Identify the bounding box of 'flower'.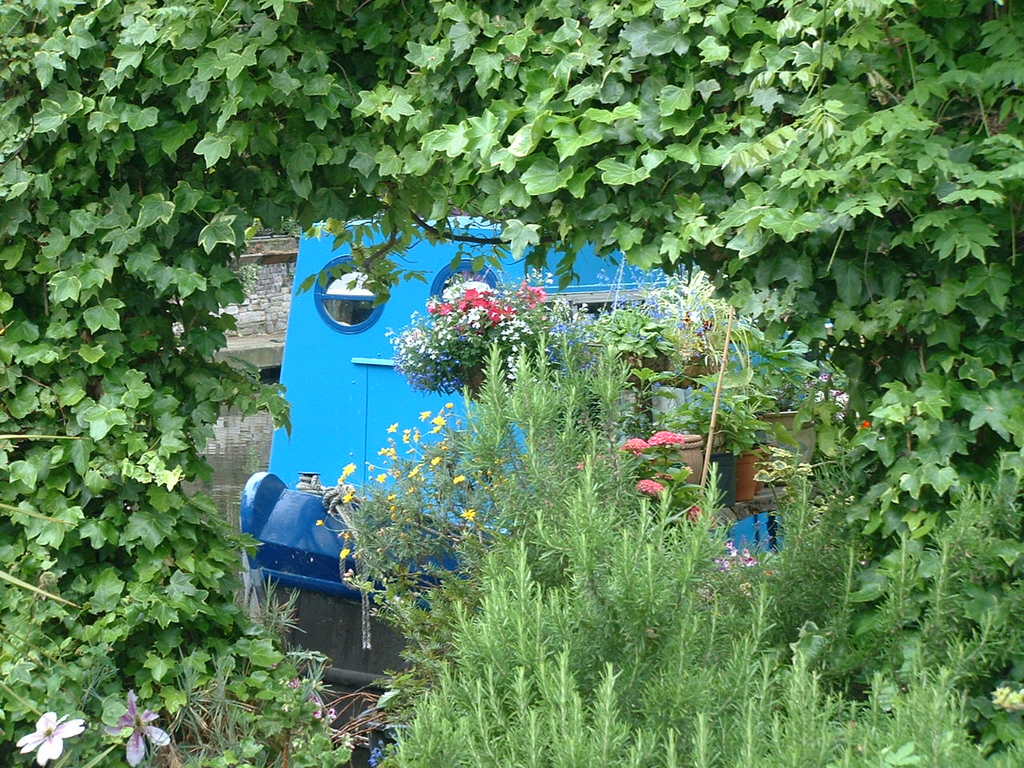
bbox=(637, 474, 669, 501).
